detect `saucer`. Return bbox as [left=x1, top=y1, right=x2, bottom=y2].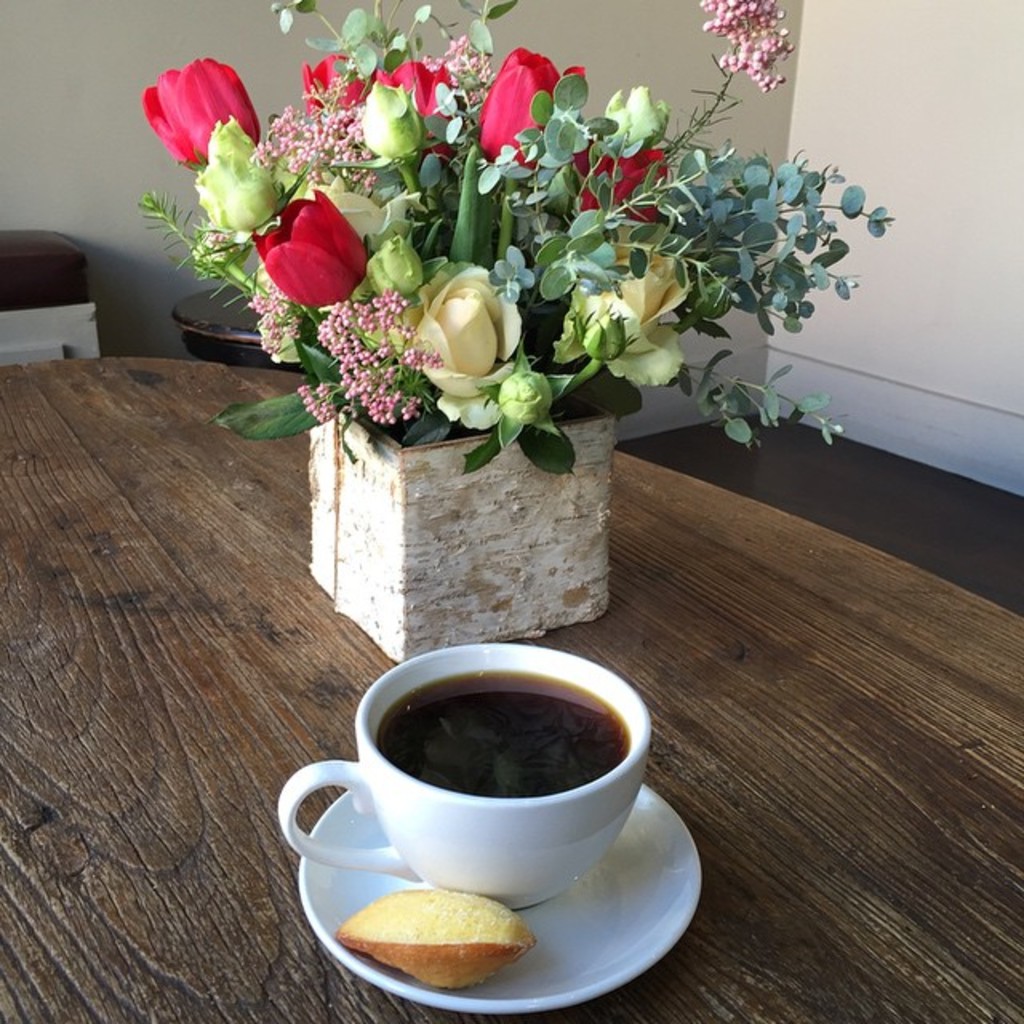
[left=293, top=789, right=699, bottom=1016].
